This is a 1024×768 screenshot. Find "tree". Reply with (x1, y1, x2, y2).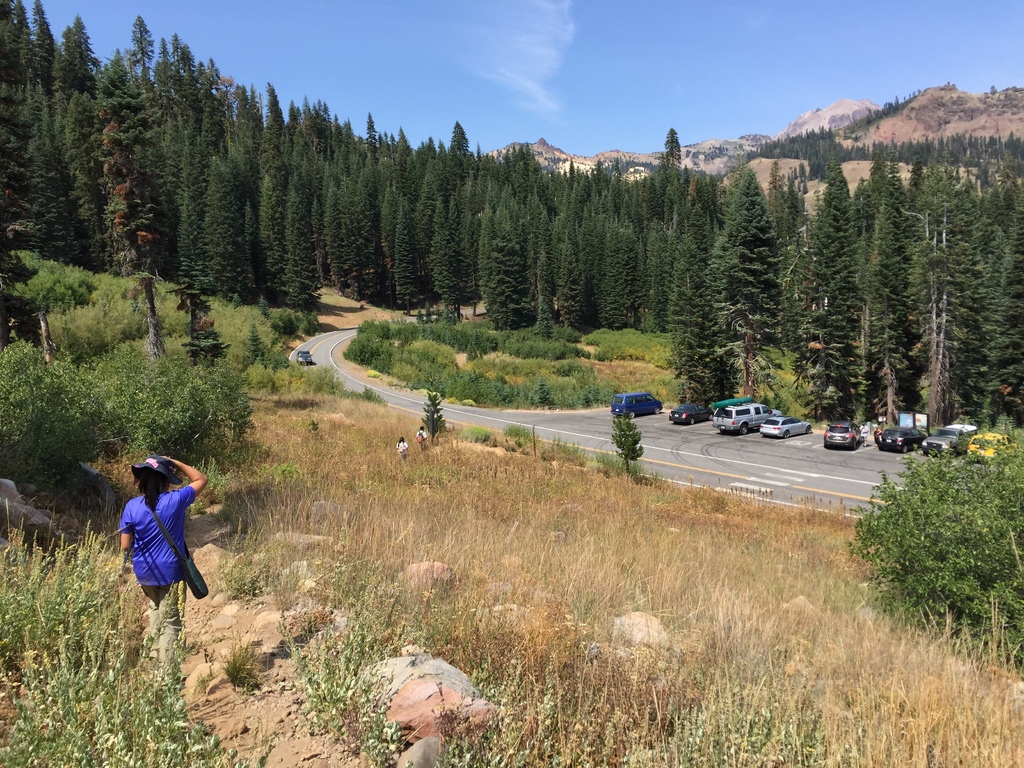
(257, 85, 286, 301).
